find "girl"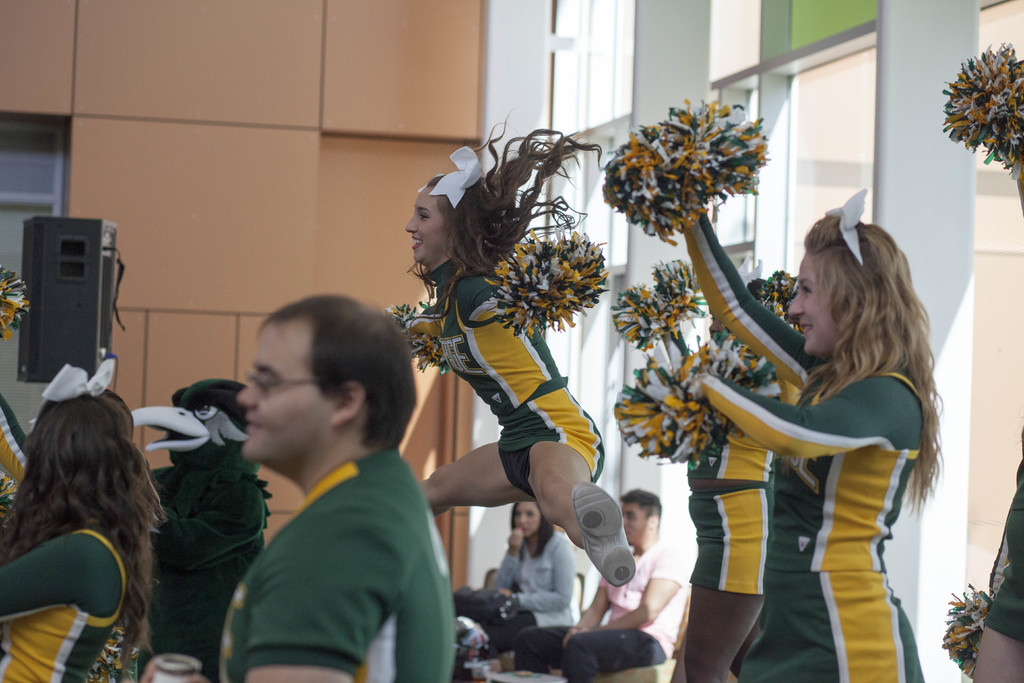
region(671, 105, 948, 682)
